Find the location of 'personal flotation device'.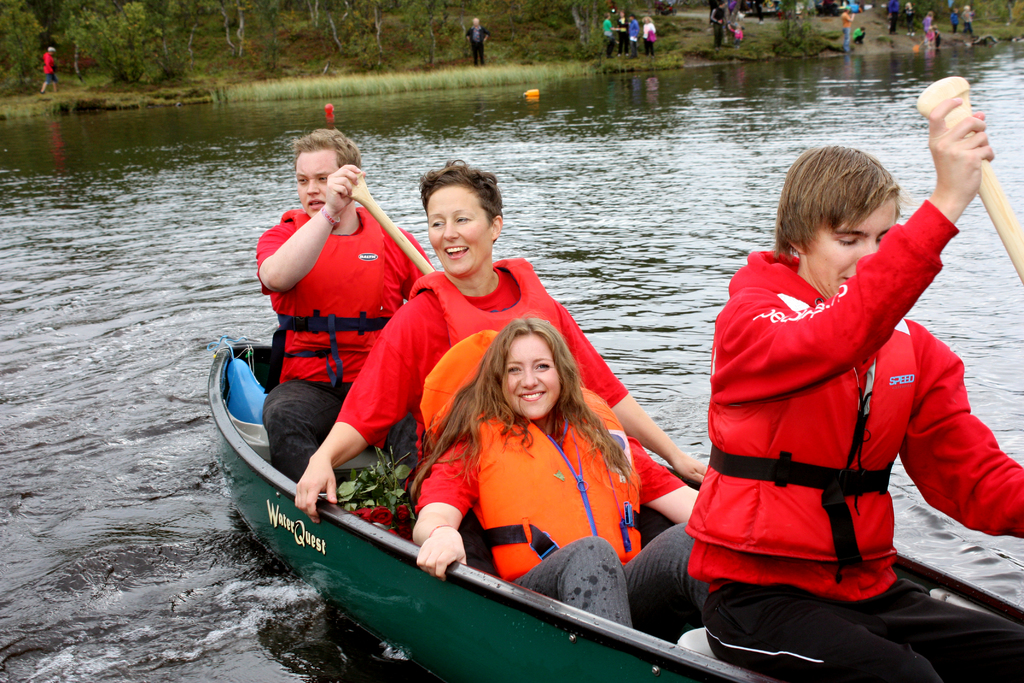
Location: 388:251:581:361.
